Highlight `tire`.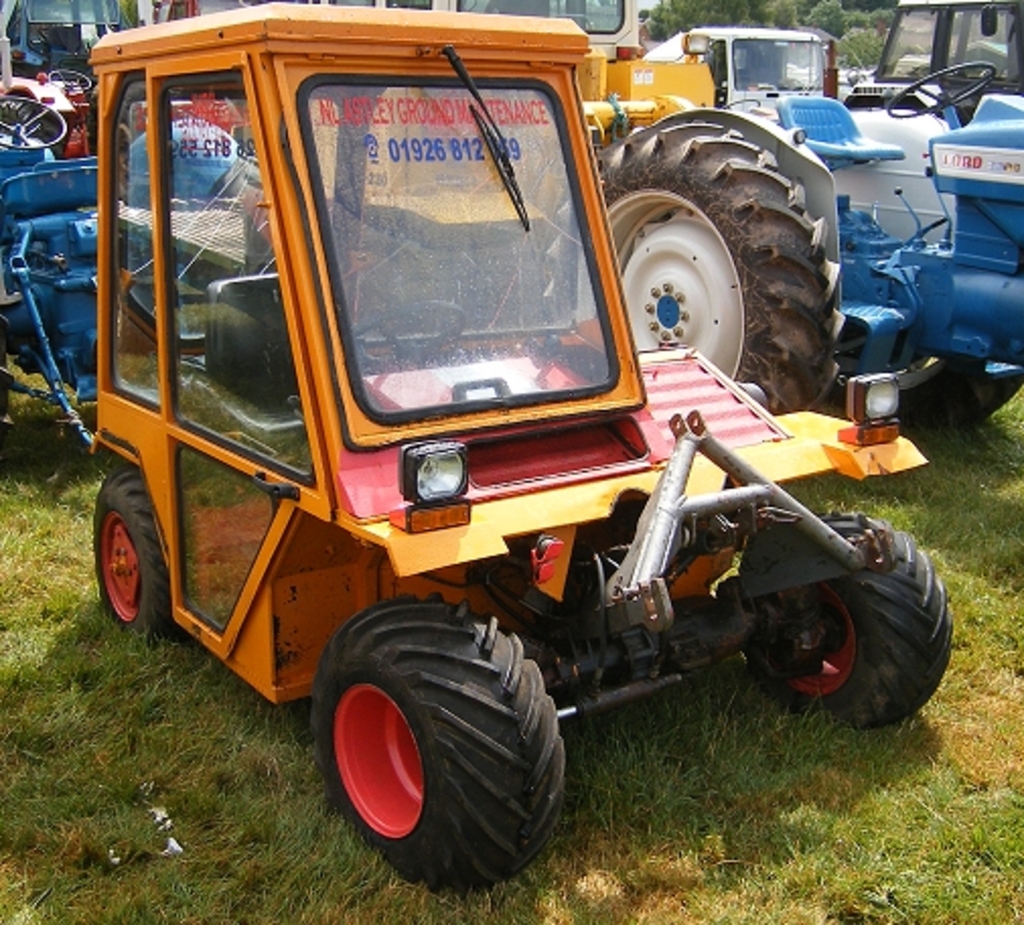
Highlighted region: bbox=[592, 108, 839, 412].
